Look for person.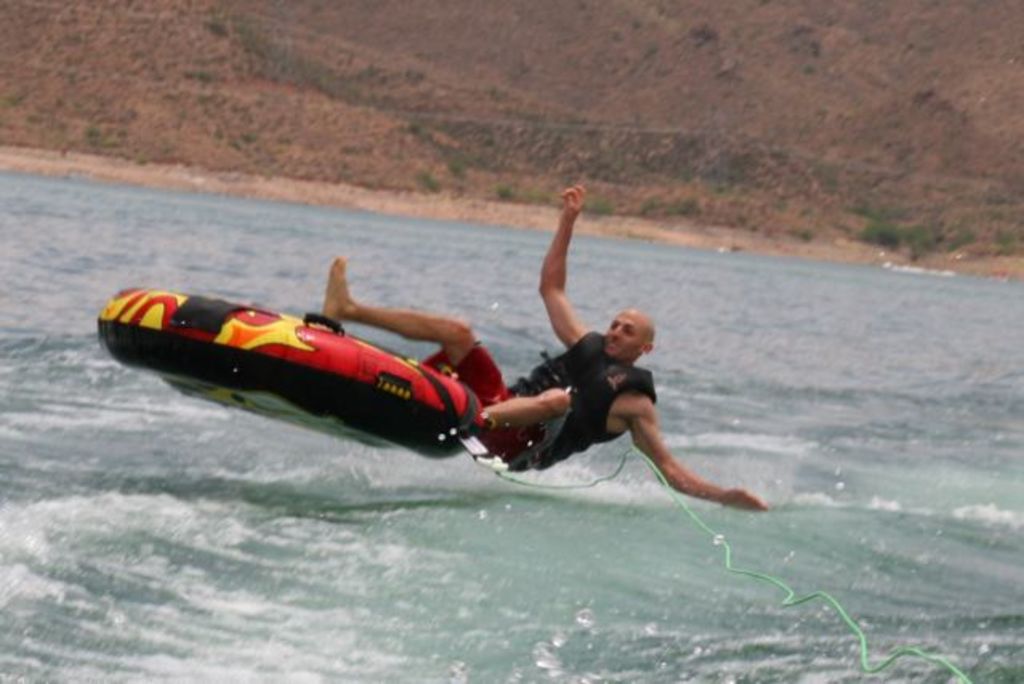
Found: (left=325, top=176, right=772, bottom=514).
